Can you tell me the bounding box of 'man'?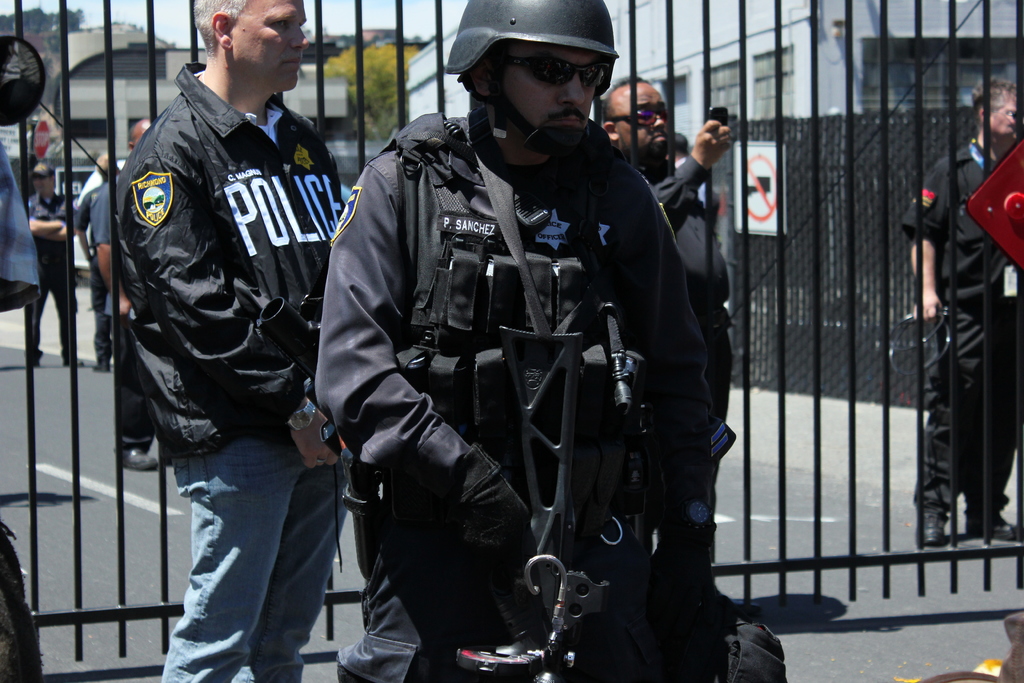
98,0,380,680.
